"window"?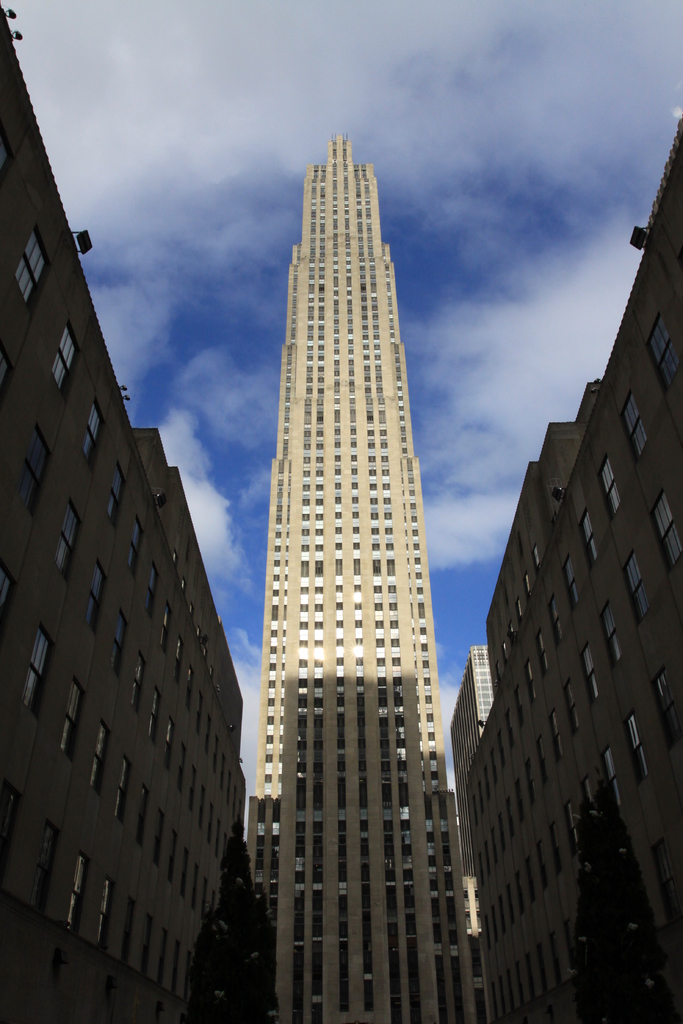
l=604, t=610, r=627, b=666
